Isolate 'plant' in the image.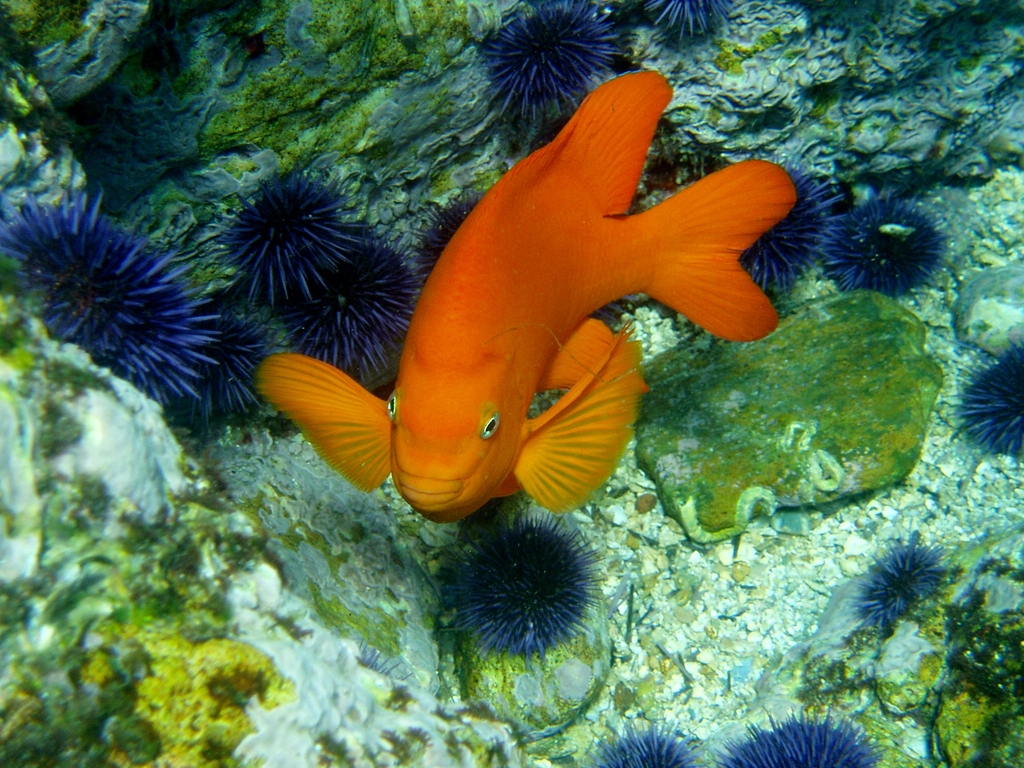
Isolated region: bbox=[285, 233, 425, 379].
